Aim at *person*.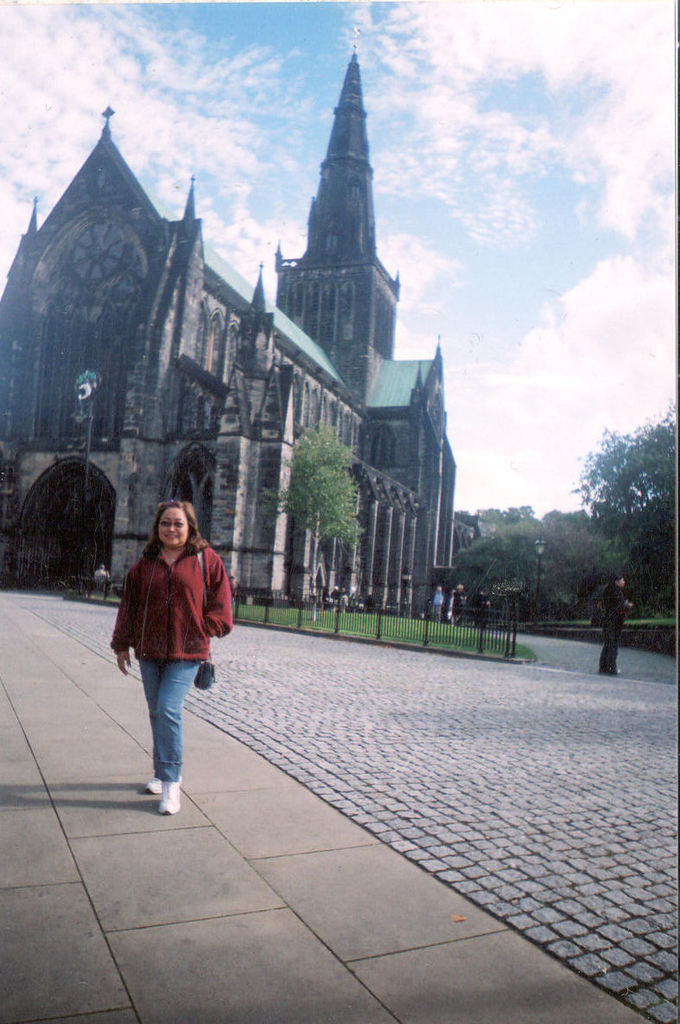
Aimed at box(472, 587, 493, 624).
